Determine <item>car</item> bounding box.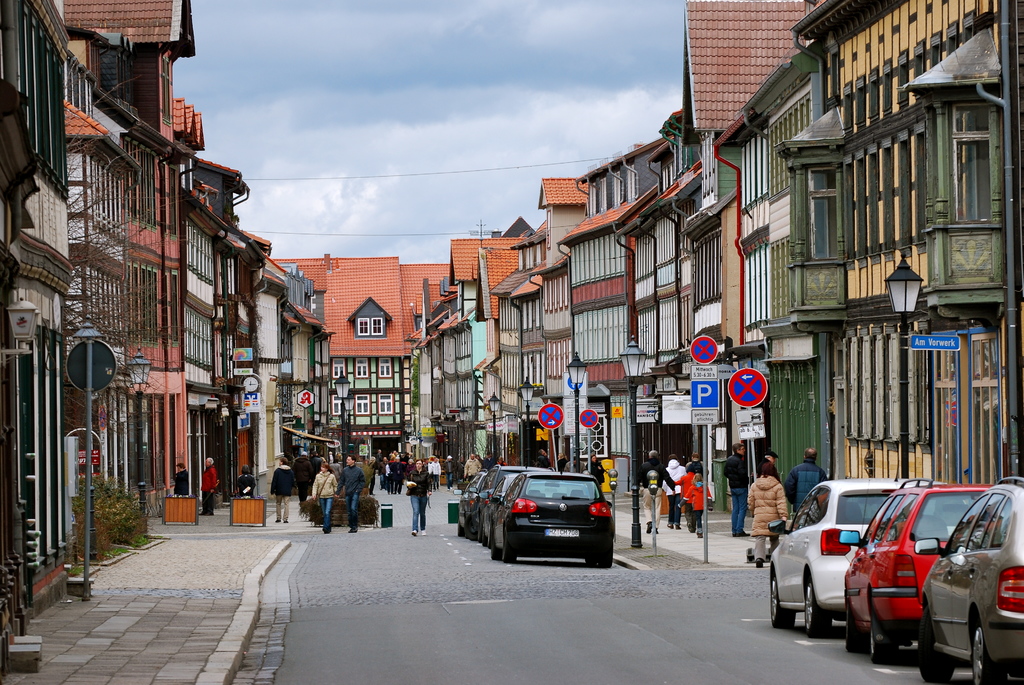
Determined: crop(766, 472, 941, 633).
